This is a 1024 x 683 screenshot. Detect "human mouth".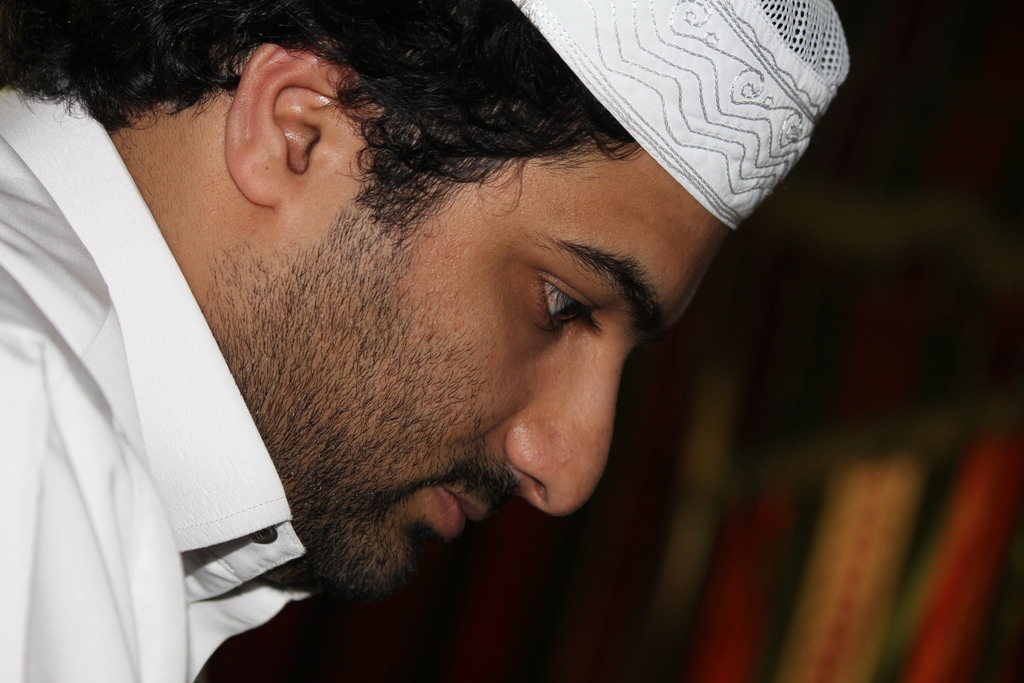
bbox(426, 483, 493, 548).
